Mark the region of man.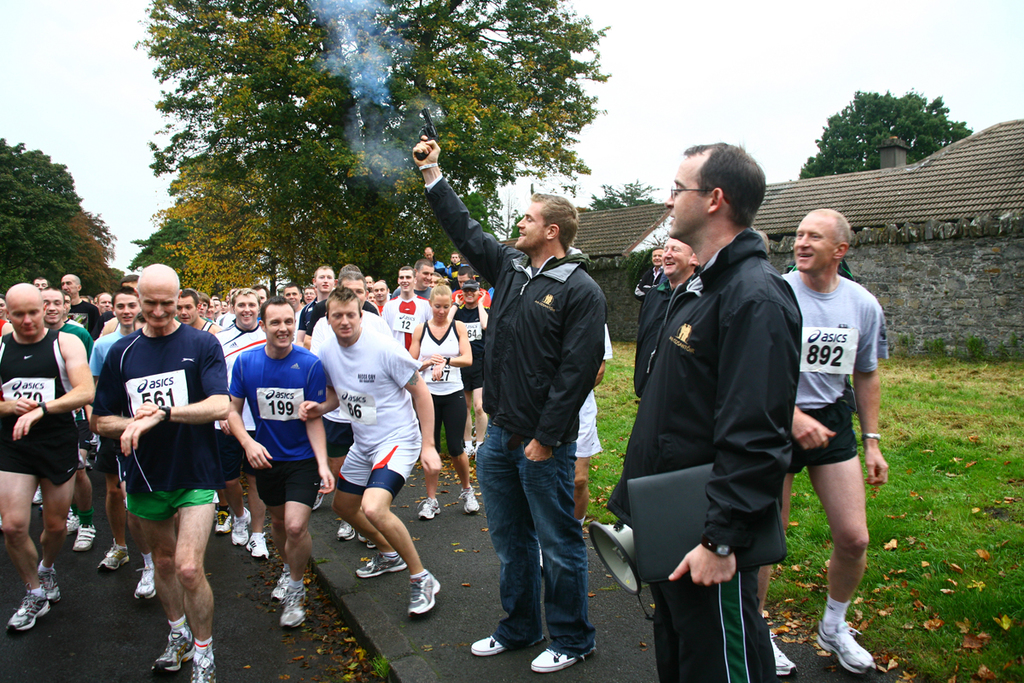
Region: bbox=(408, 135, 618, 672).
